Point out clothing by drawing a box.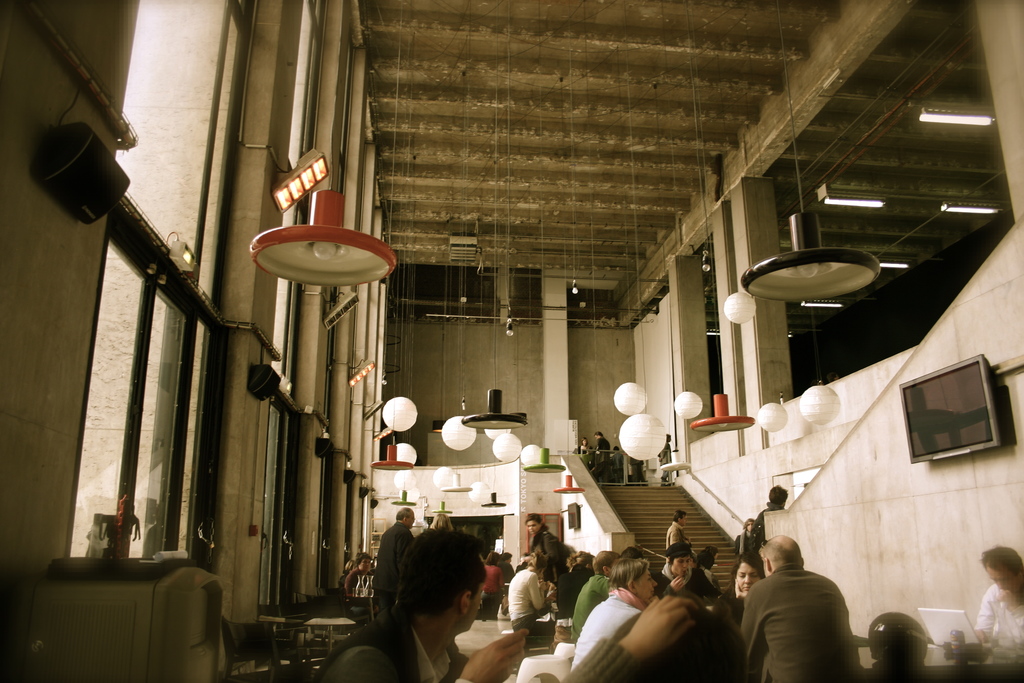
(x1=572, y1=585, x2=649, y2=672).
